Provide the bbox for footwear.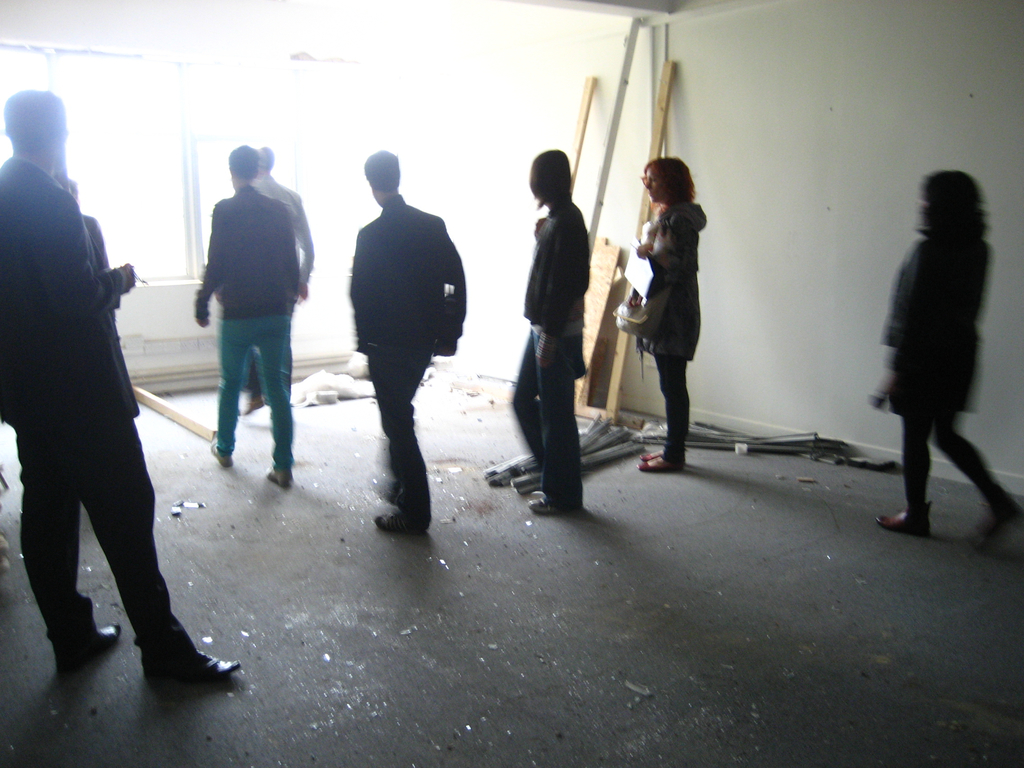
x1=527 y1=495 x2=564 y2=516.
